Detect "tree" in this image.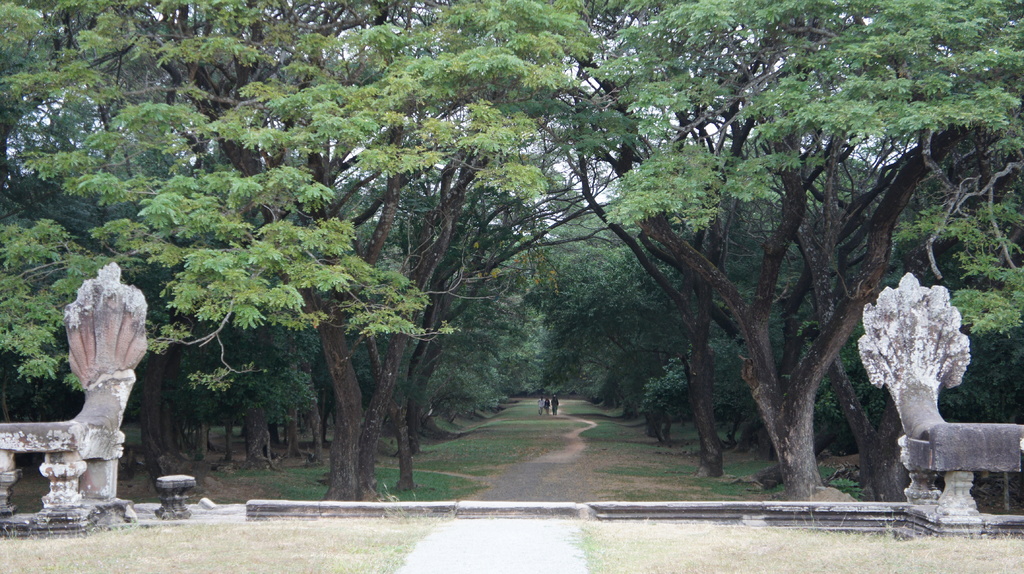
Detection: select_region(0, 0, 637, 496).
